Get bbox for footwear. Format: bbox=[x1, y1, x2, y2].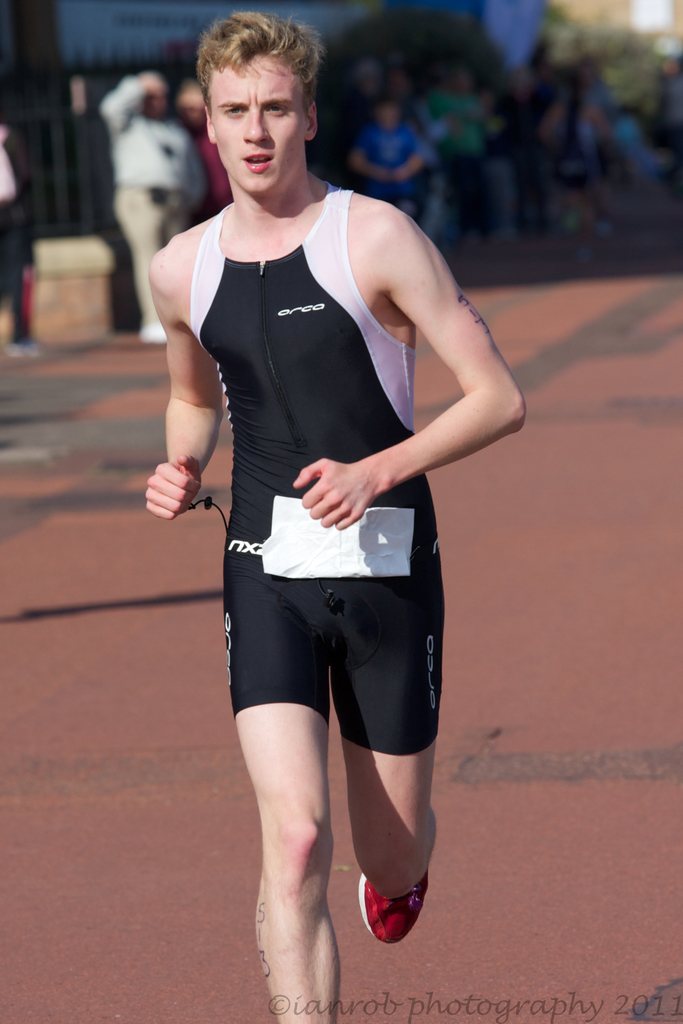
bbox=[354, 869, 431, 948].
